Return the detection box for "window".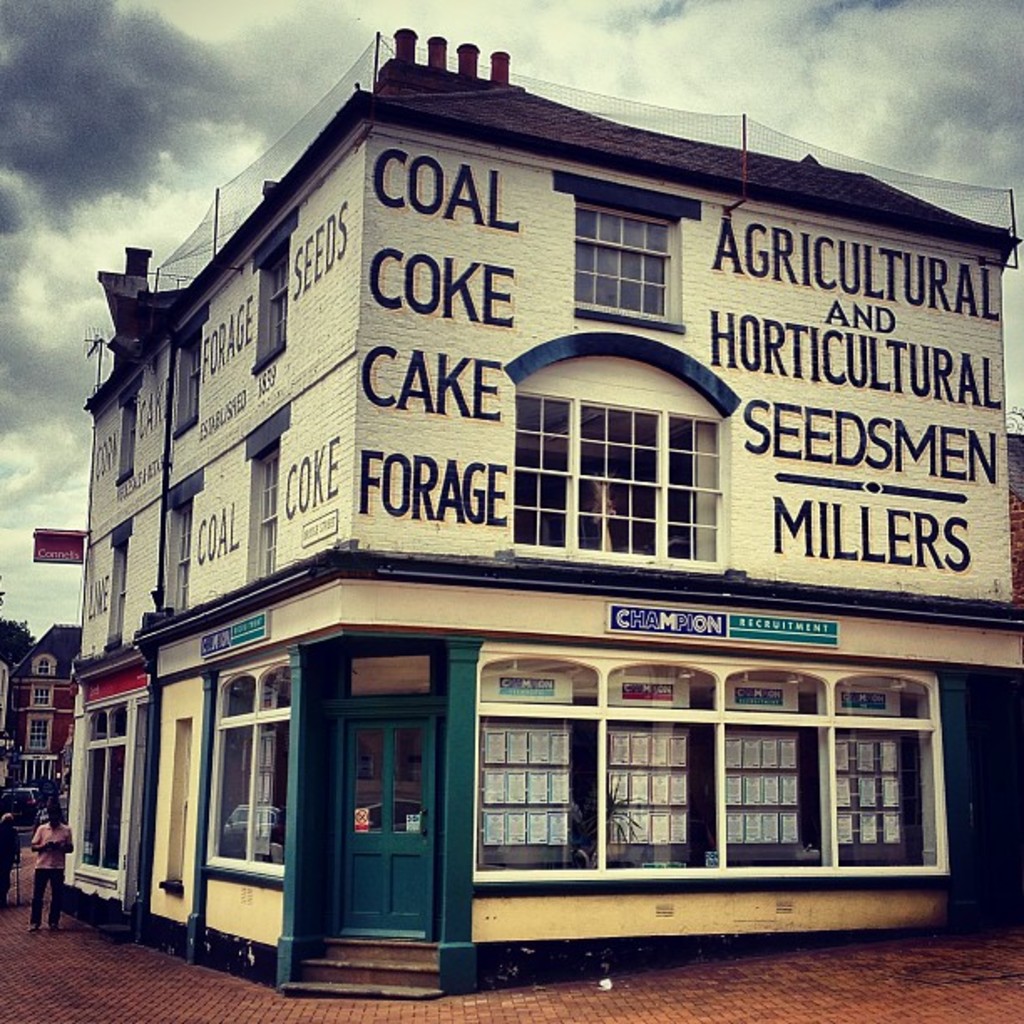
<region>576, 204, 676, 328</region>.
